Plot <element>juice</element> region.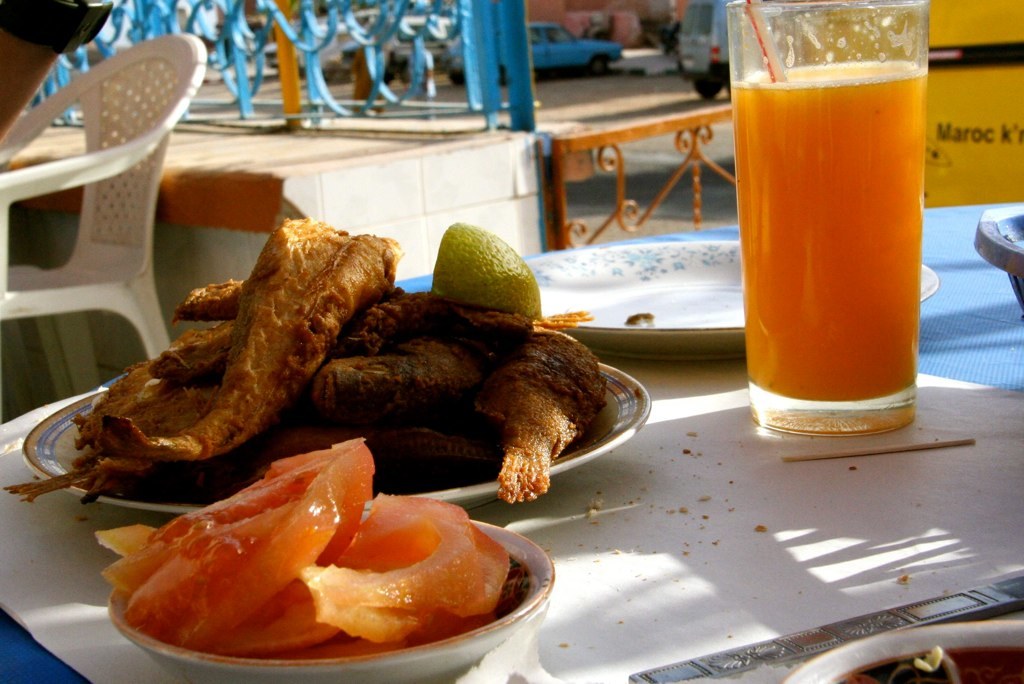
Plotted at region(716, 53, 938, 404).
